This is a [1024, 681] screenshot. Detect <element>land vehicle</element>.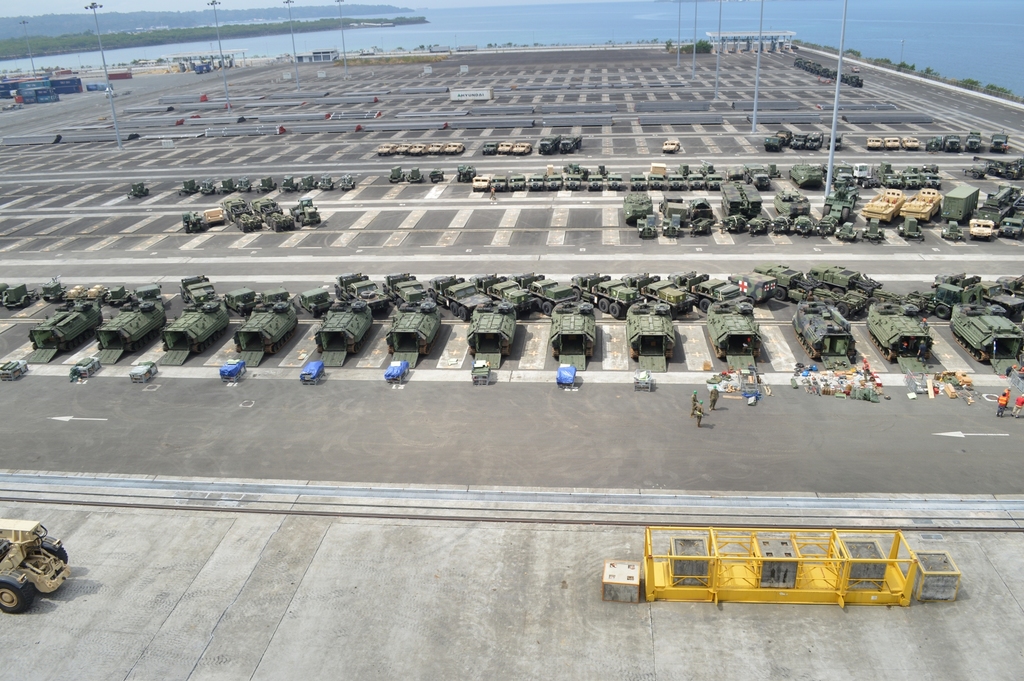
483/138/497/158.
